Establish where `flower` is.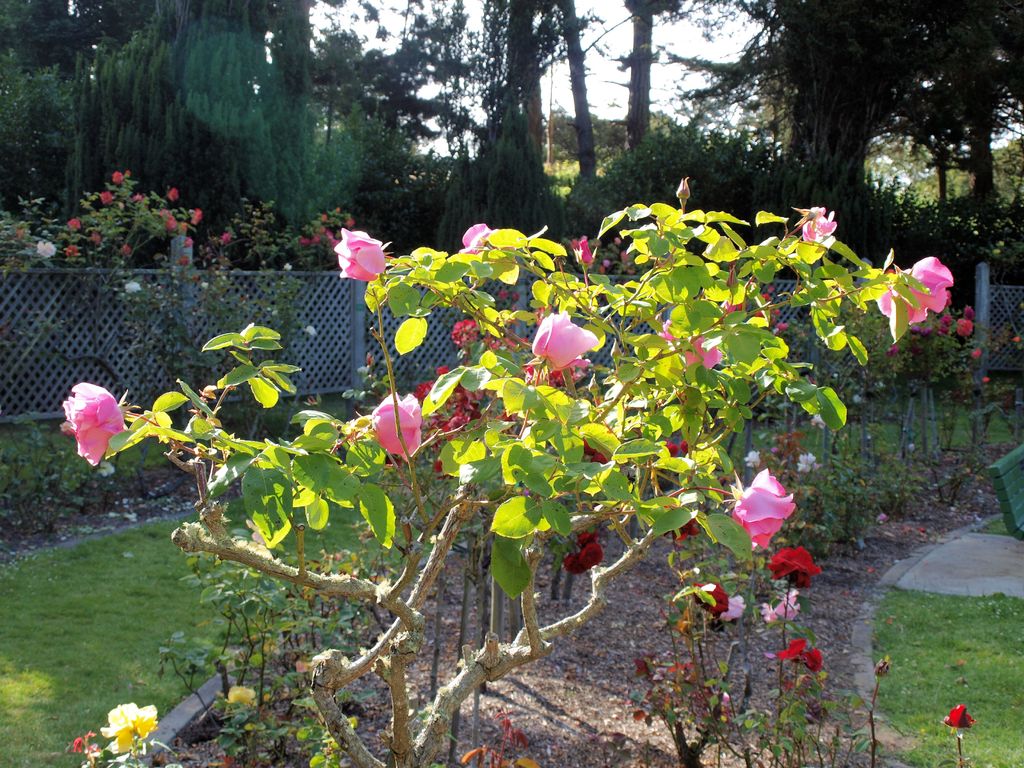
Established at {"x1": 672, "y1": 516, "x2": 701, "y2": 541}.
